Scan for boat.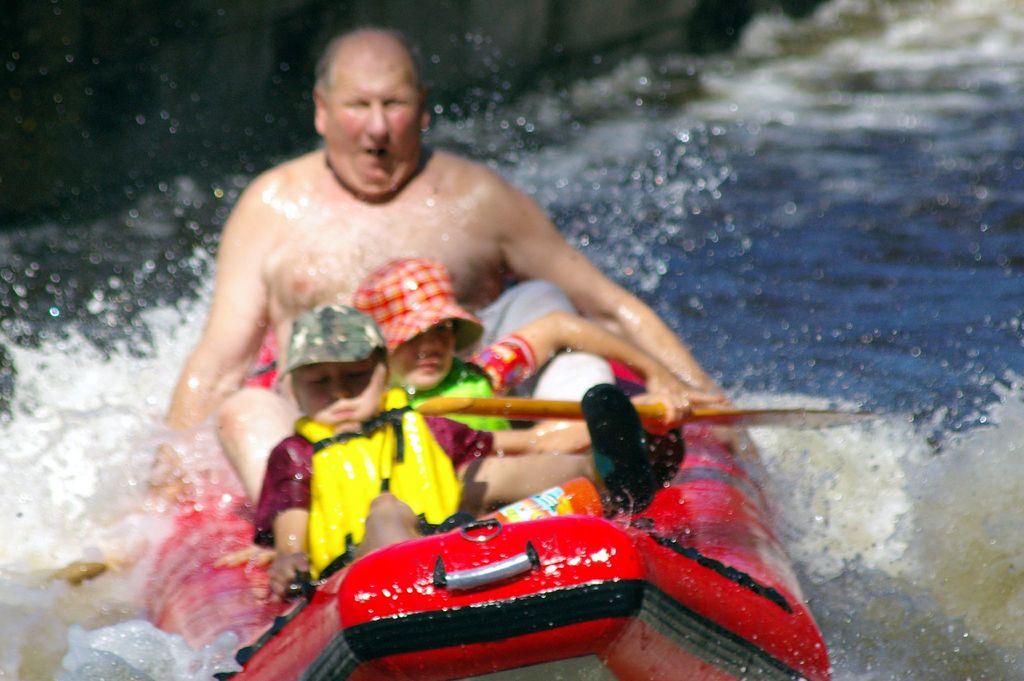
Scan result: (132, 324, 885, 680).
